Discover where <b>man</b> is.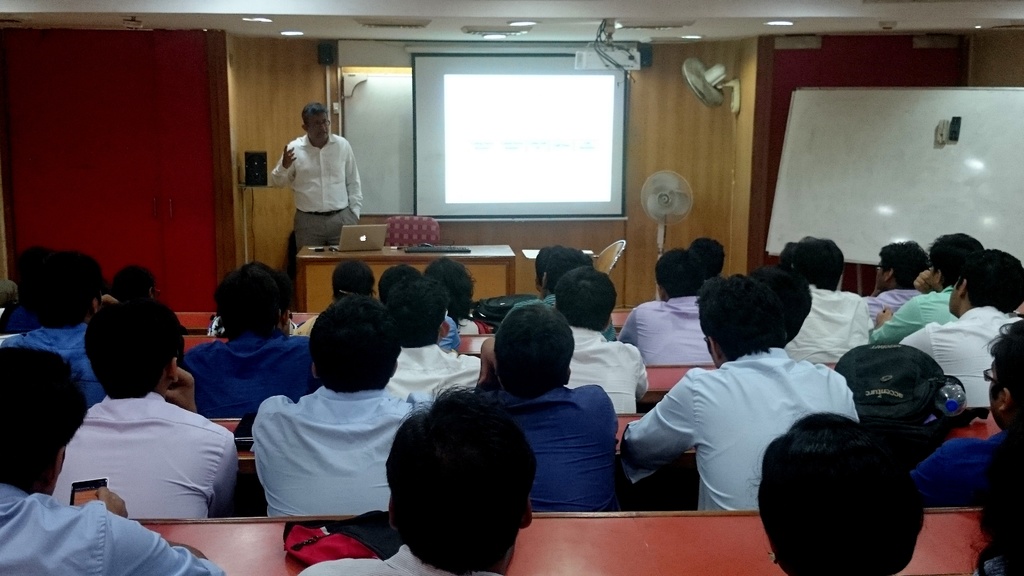
Discovered at (left=14, top=253, right=118, bottom=404).
